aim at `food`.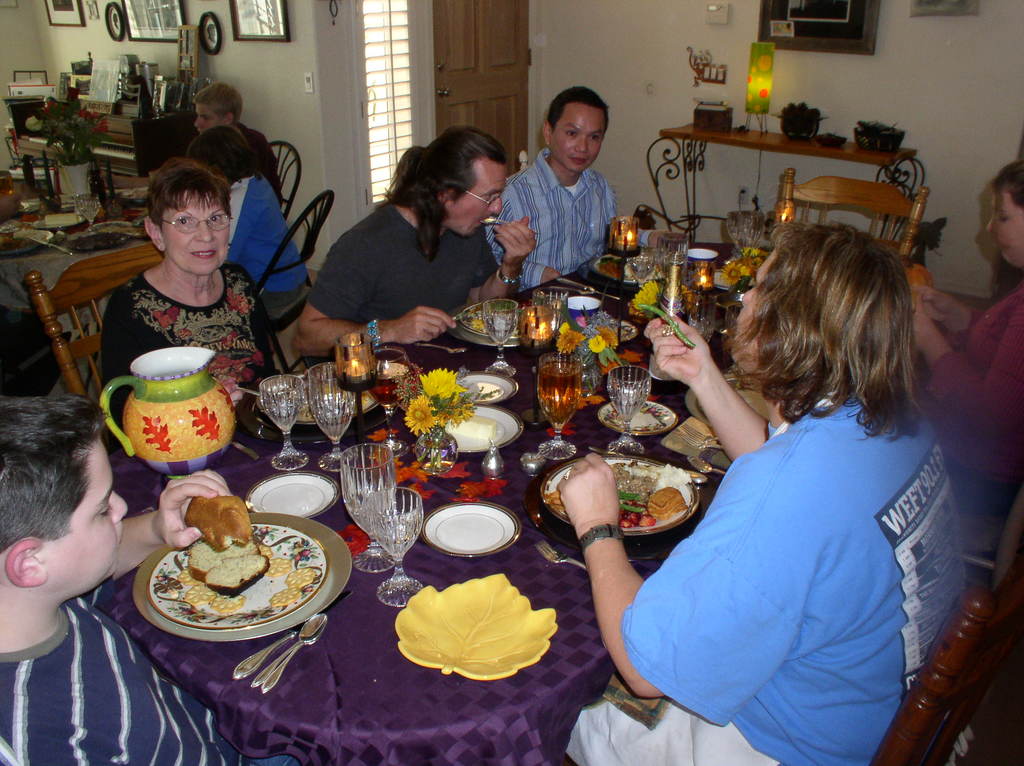
Aimed at (left=655, top=462, right=695, bottom=503).
